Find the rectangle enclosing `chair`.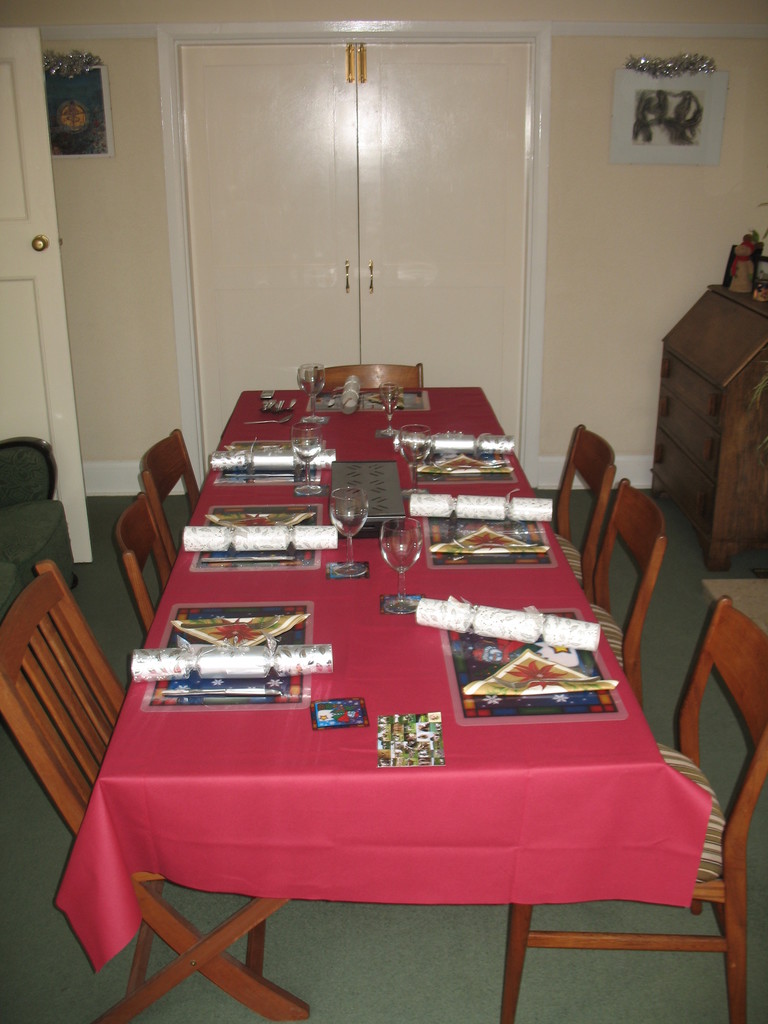
rect(579, 475, 668, 705).
